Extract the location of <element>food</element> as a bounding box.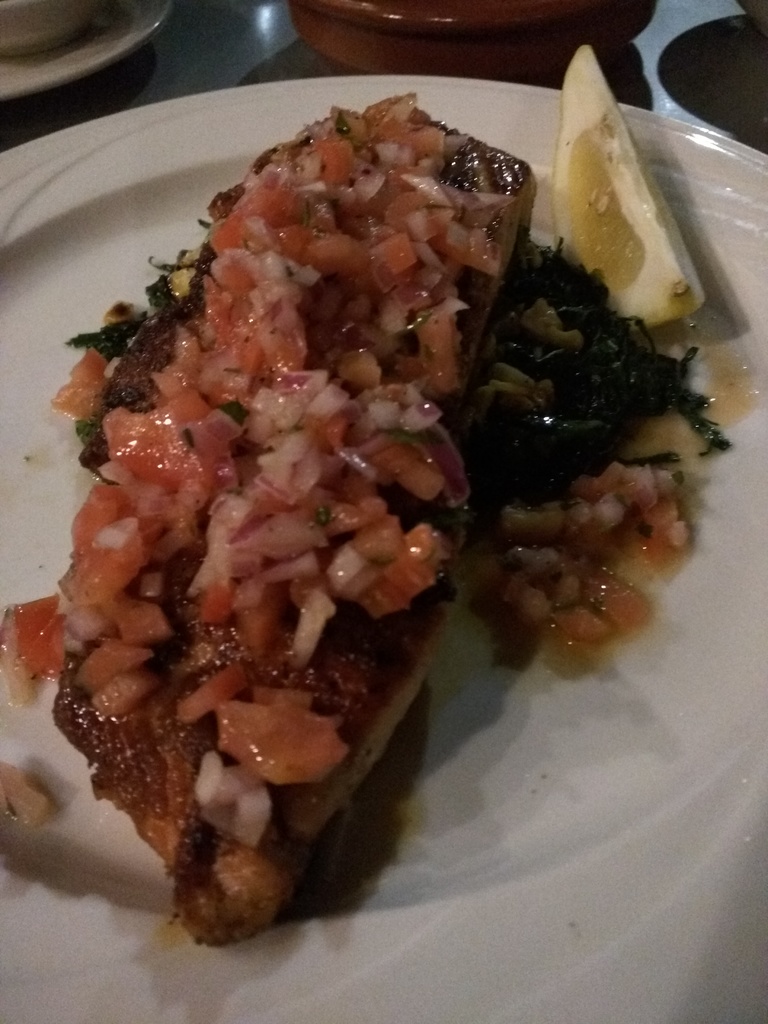
<box>550,39,705,333</box>.
